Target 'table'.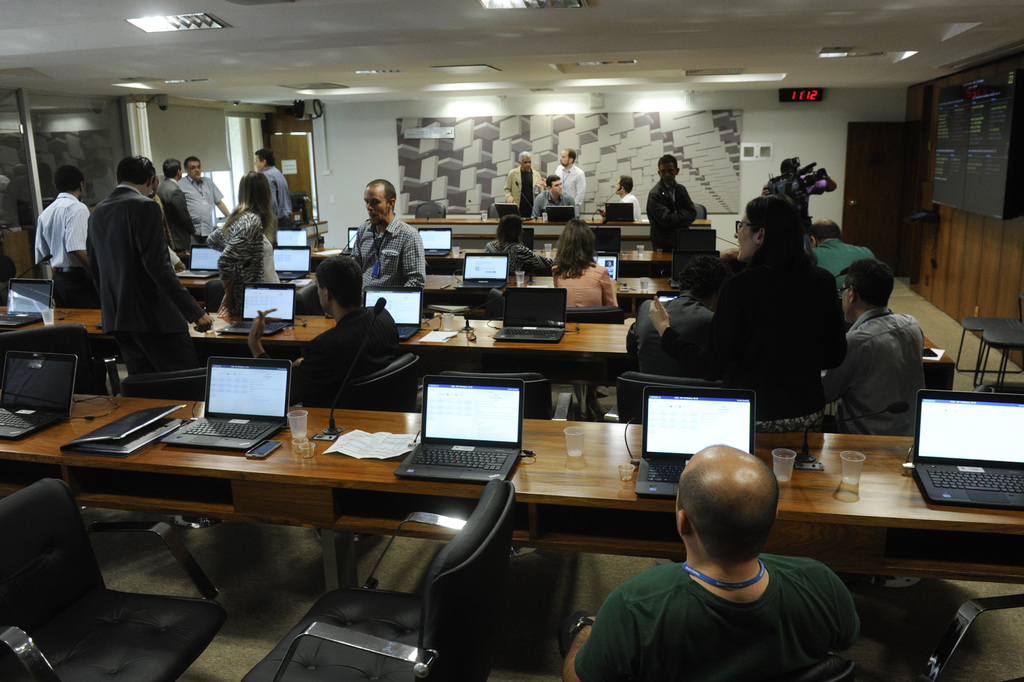
Target region: [0,304,960,391].
